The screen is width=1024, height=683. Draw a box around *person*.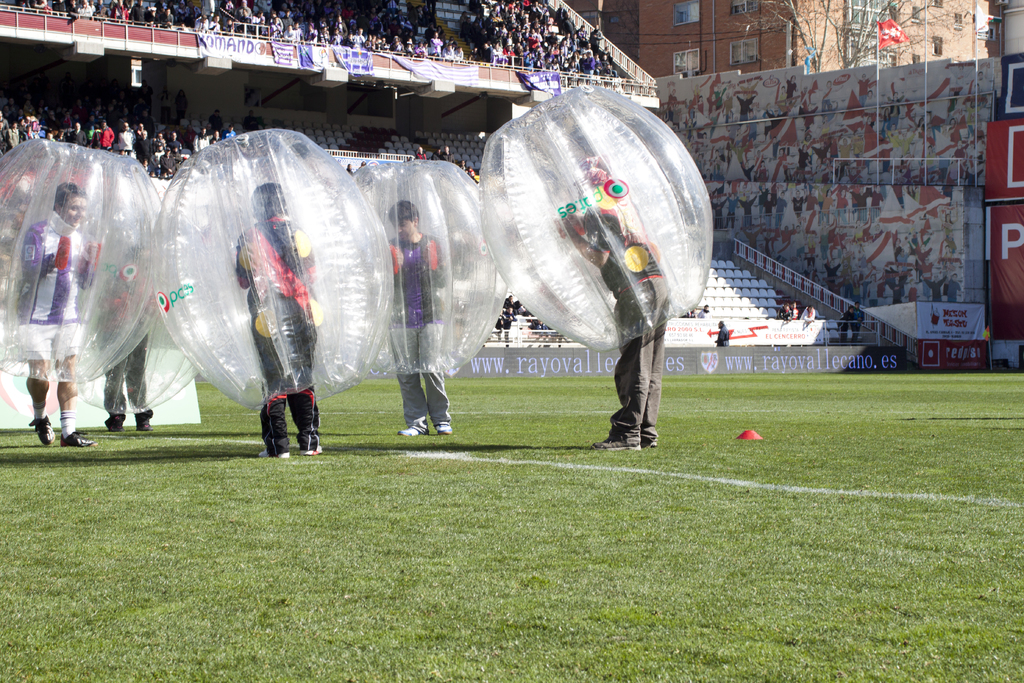
{"left": 818, "top": 76, "right": 845, "bottom": 111}.
